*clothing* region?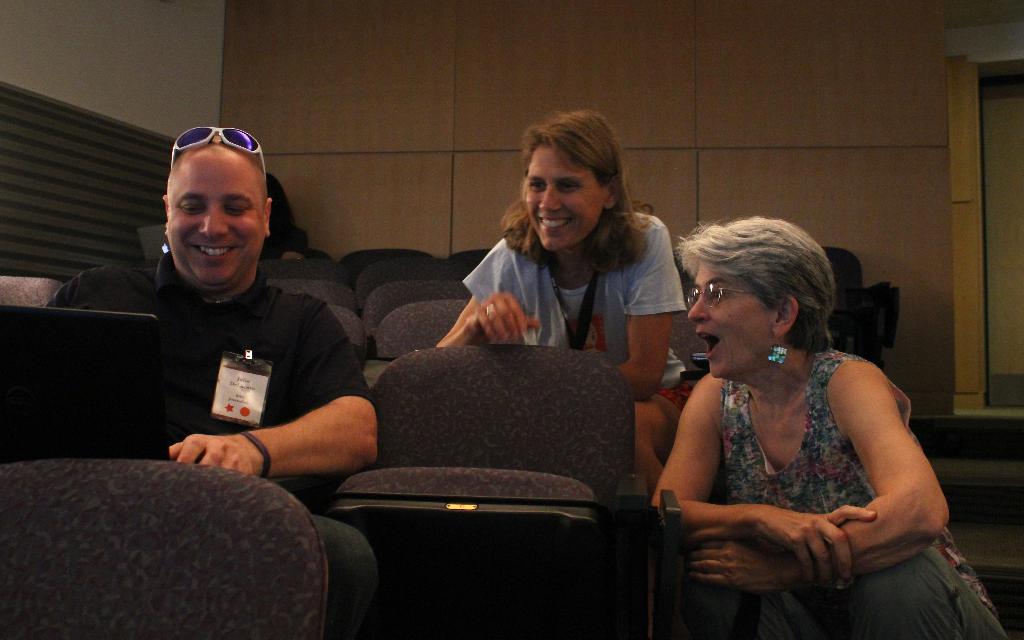
<bbox>469, 220, 679, 422</bbox>
